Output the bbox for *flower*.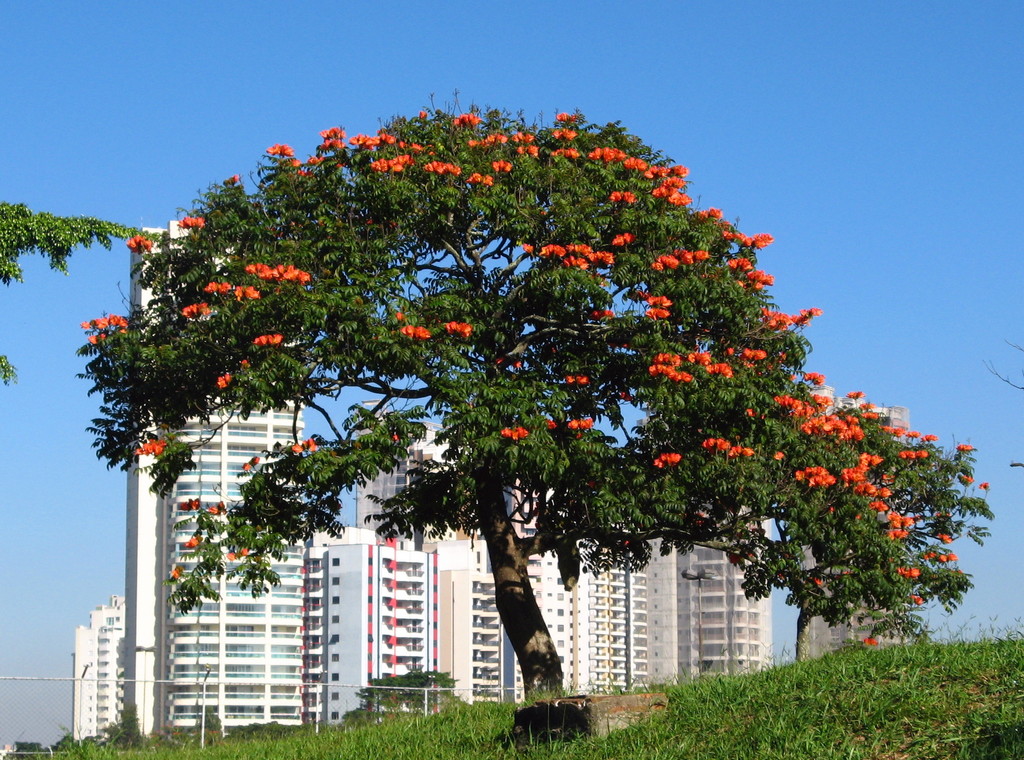
<region>408, 142, 423, 156</region>.
